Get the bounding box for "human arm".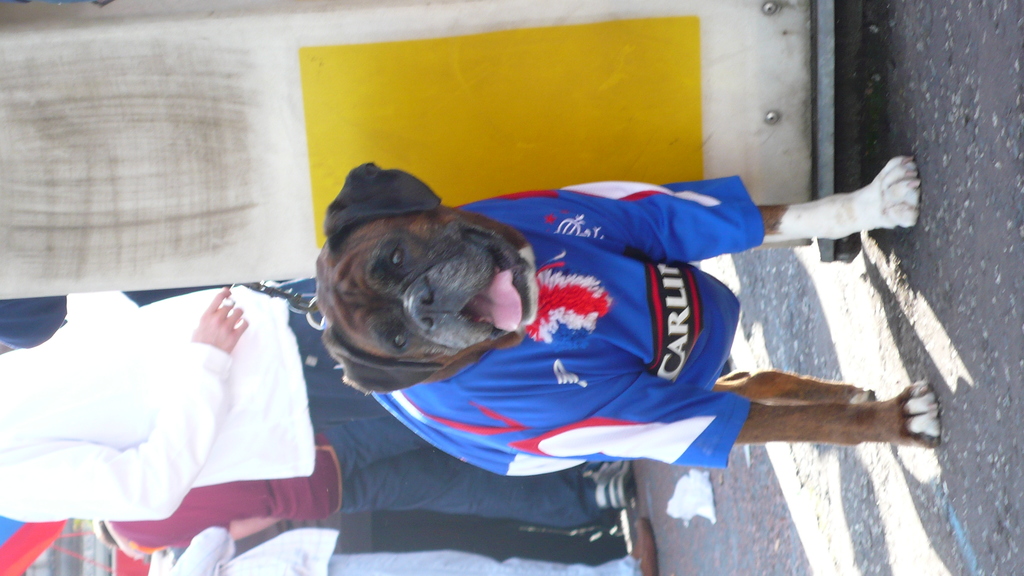
BBox(0, 289, 248, 523).
